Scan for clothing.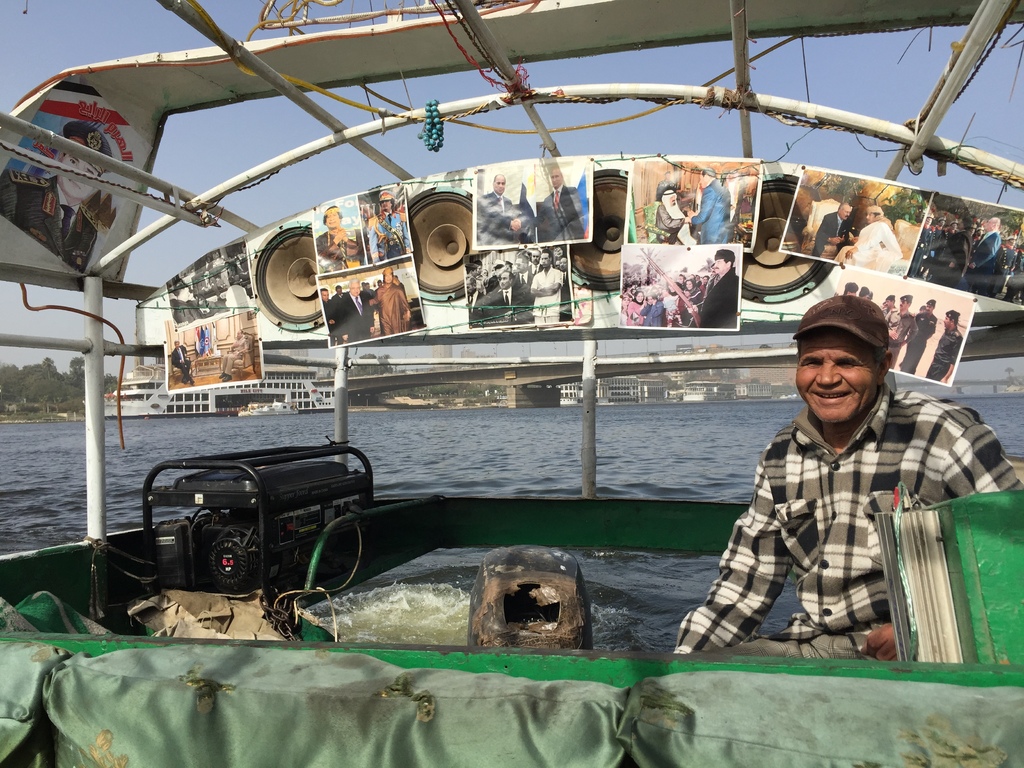
Scan result: <region>543, 192, 589, 240</region>.
